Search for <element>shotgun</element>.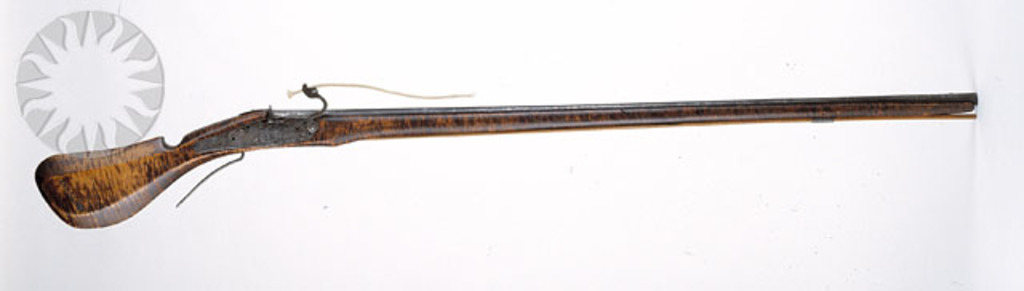
Found at bbox=(32, 91, 978, 227).
